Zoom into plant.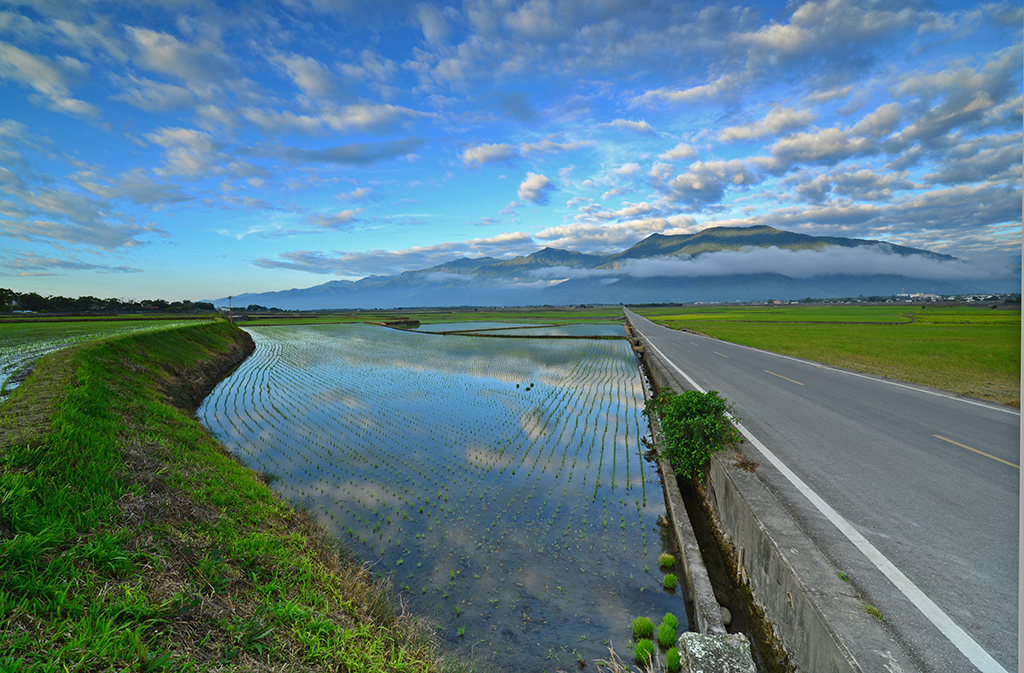
Zoom target: [659, 626, 678, 645].
